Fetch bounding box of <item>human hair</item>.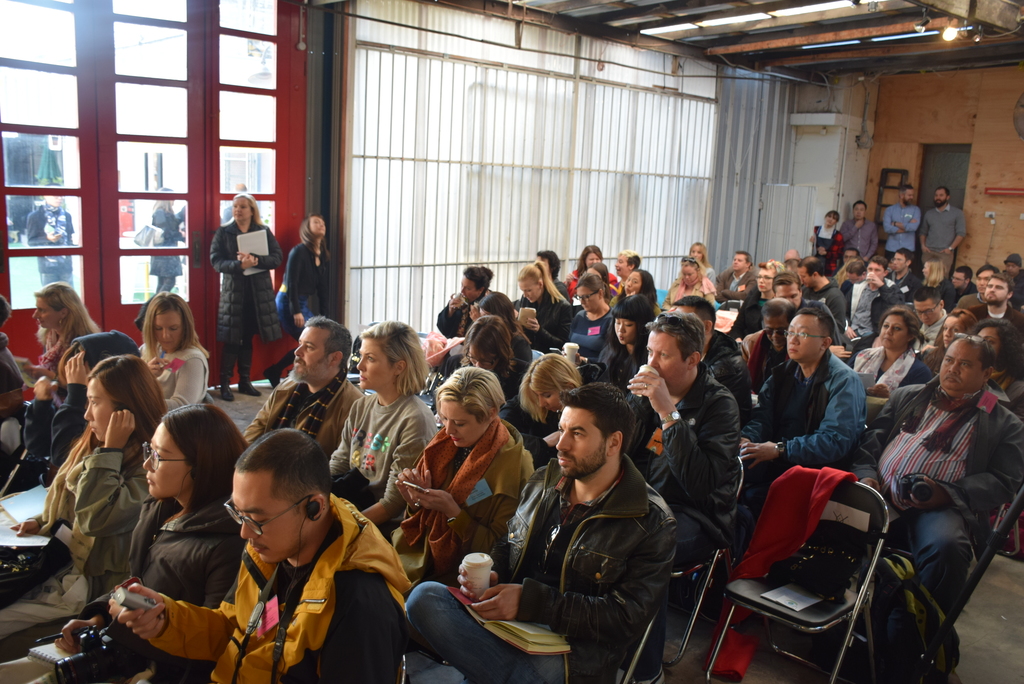
Bbox: locate(302, 209, 321, 243).
